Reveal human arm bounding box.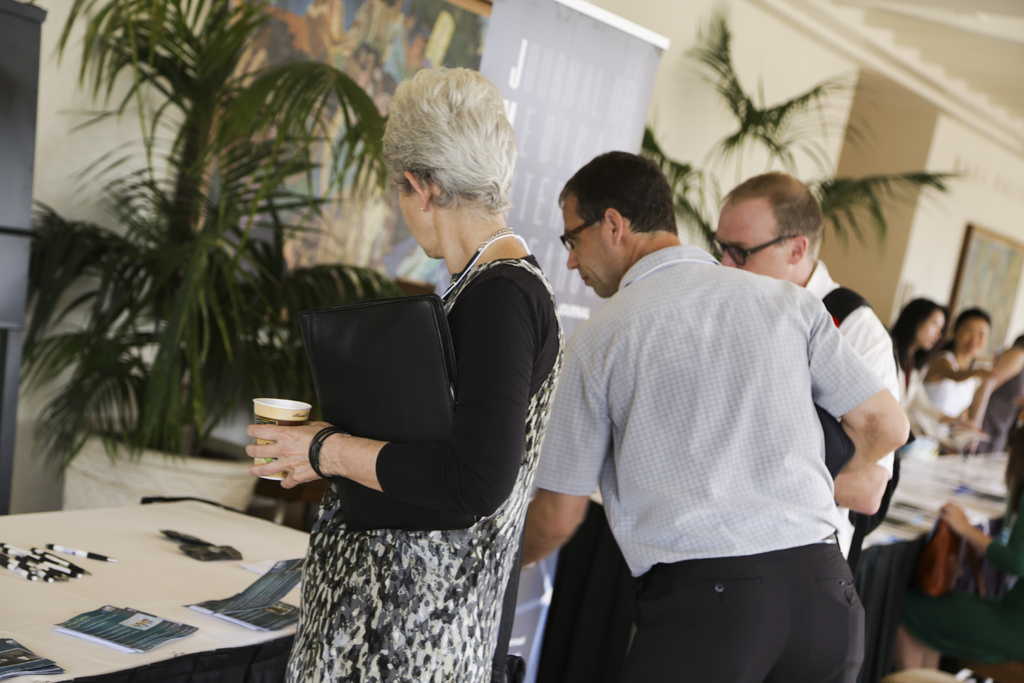
Revealed: bbox(969, 347, 1023, 445).
